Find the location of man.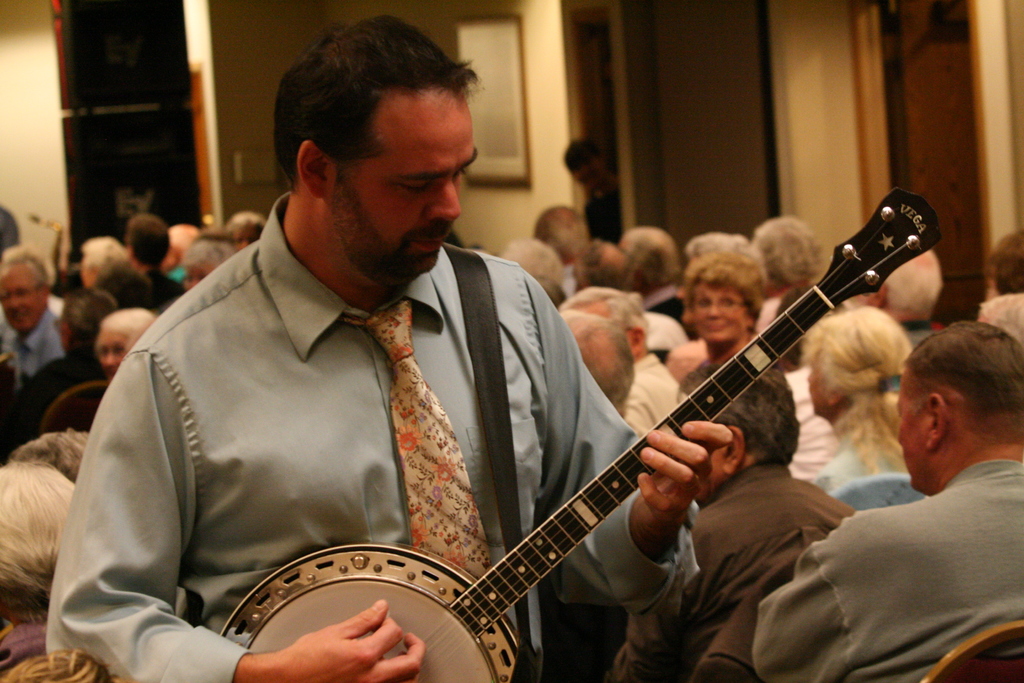
Location: (left=611, top=357, right=859, bottom=682).
